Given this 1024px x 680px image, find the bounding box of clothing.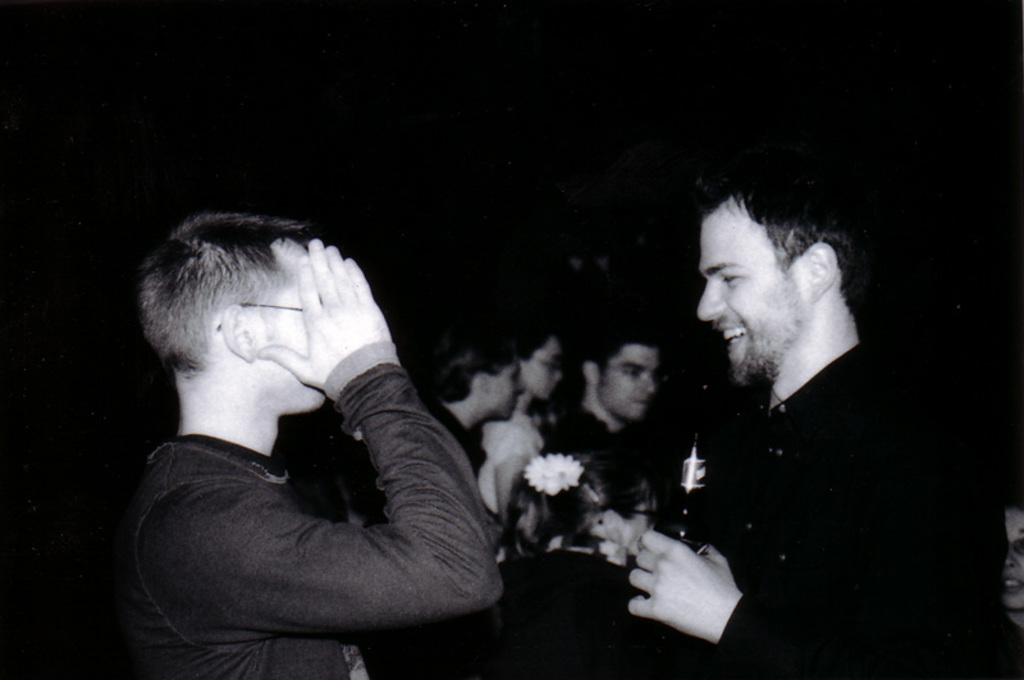
Rect(500, 421, 563, 679).
